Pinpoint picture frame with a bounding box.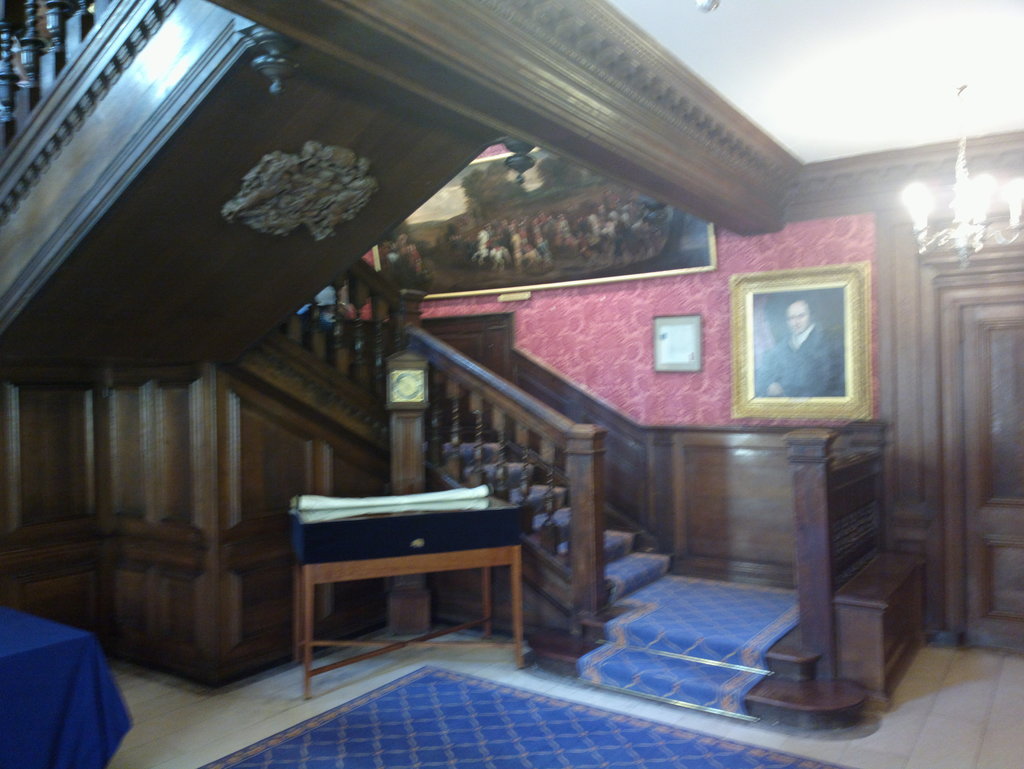
651, 311, 703, 372.
